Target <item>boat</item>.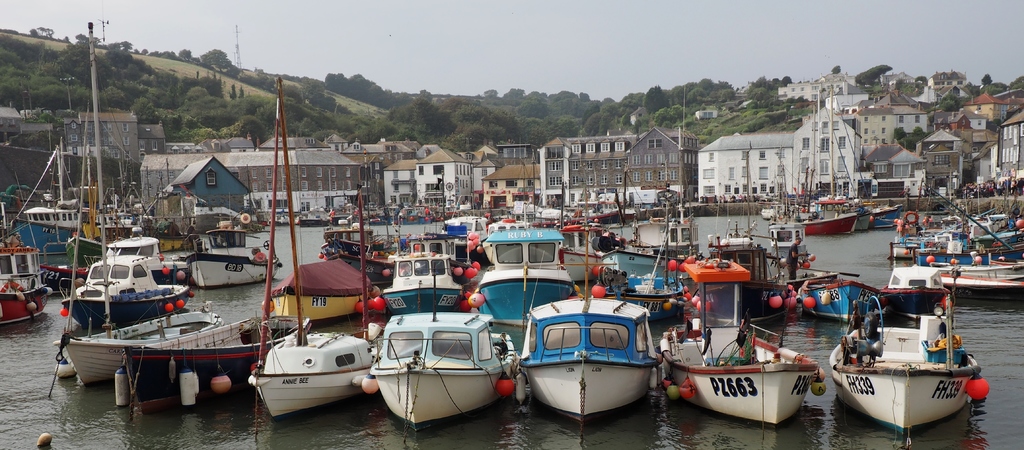
Target region: Rect(122, 314, 316, 413).
